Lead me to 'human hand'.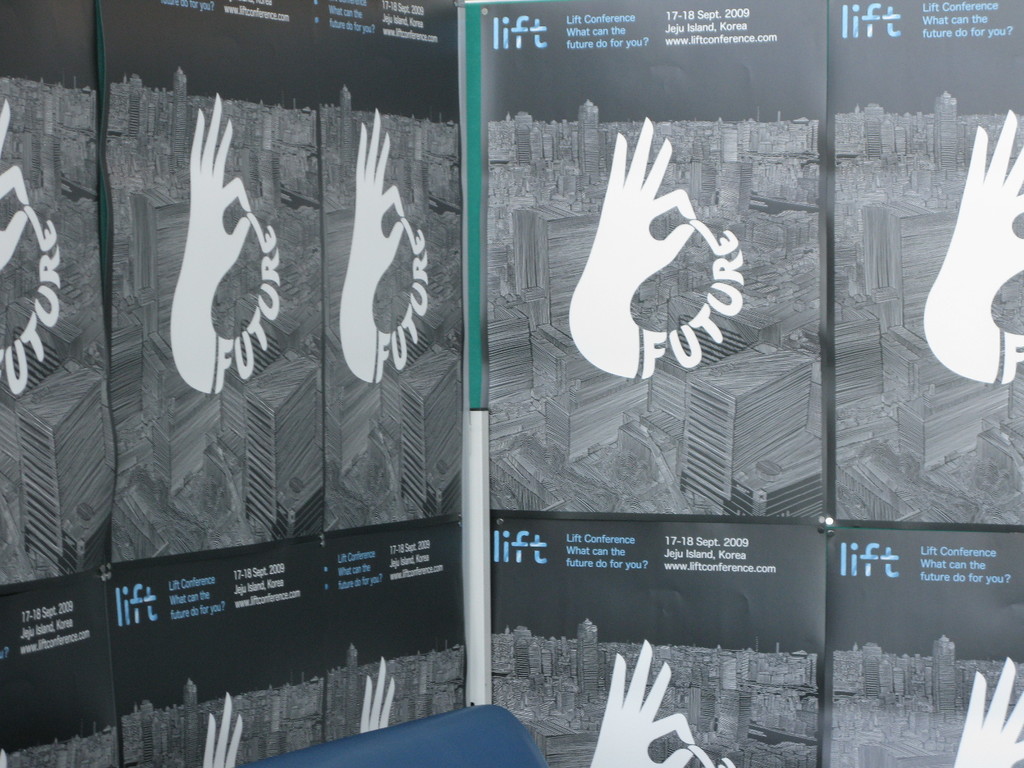
Lead to x1=0, y1=95, x2=31, y2=274.
